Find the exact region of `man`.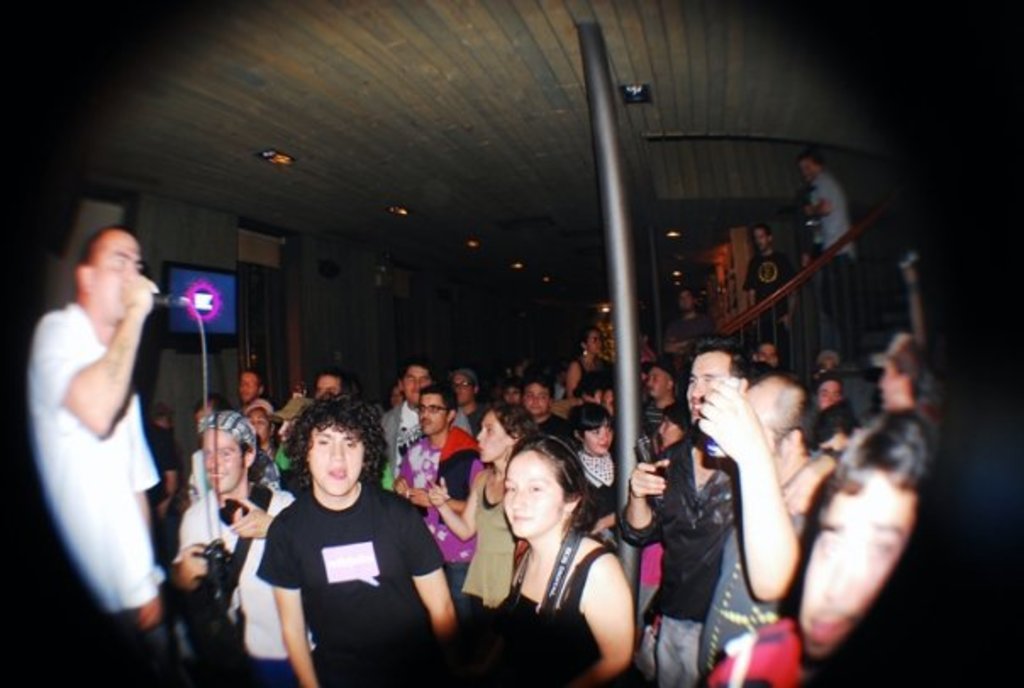
Exact region: l=576, t=373, r=612, b=413.
